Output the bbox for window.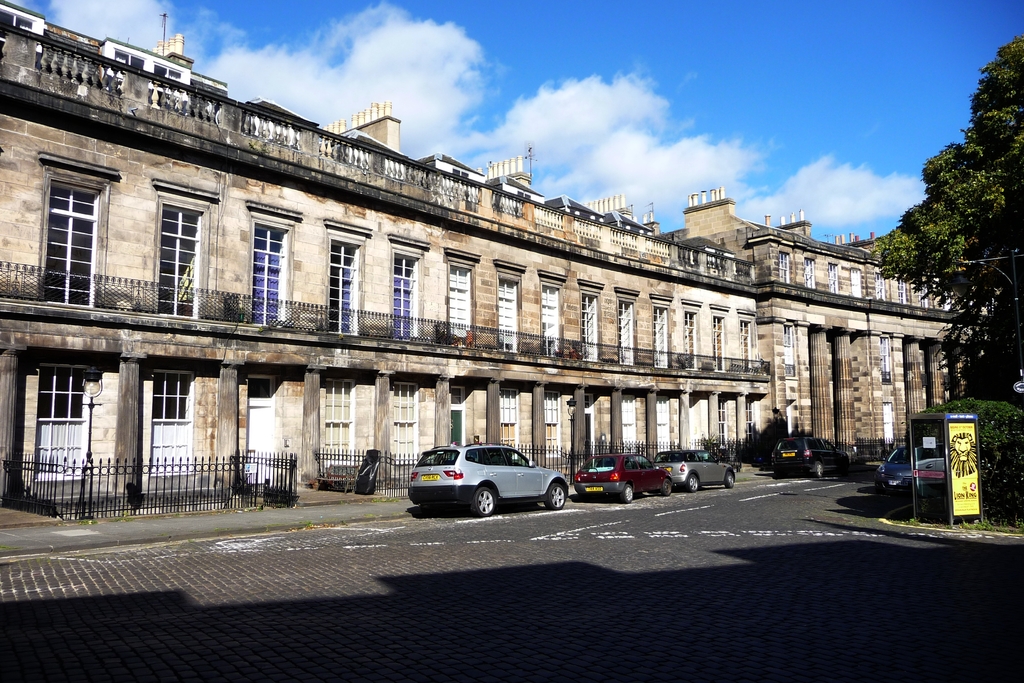
region(395, 384, 414, 461).
